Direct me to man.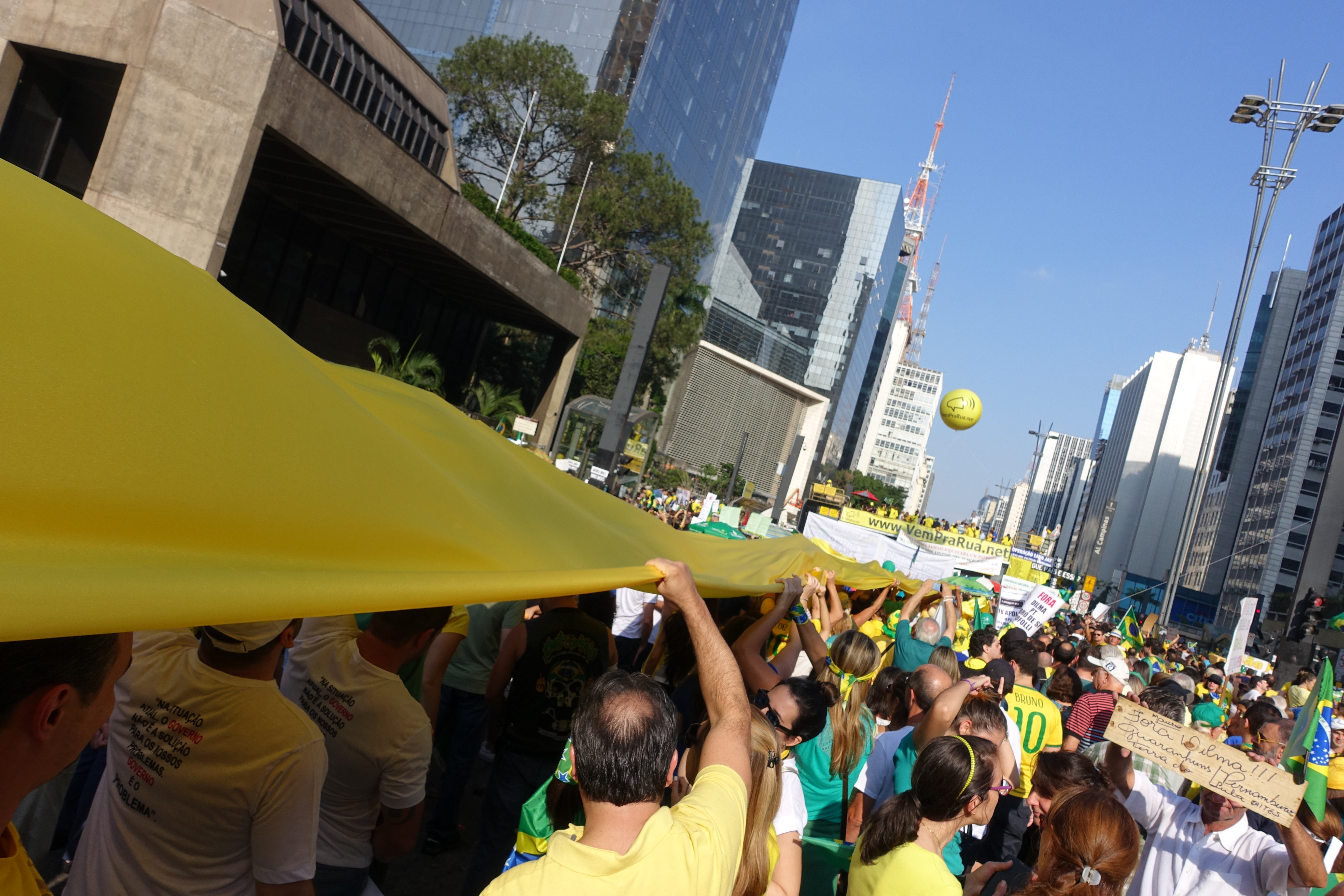
Direction: select_region(220, 141, 236, 164).
